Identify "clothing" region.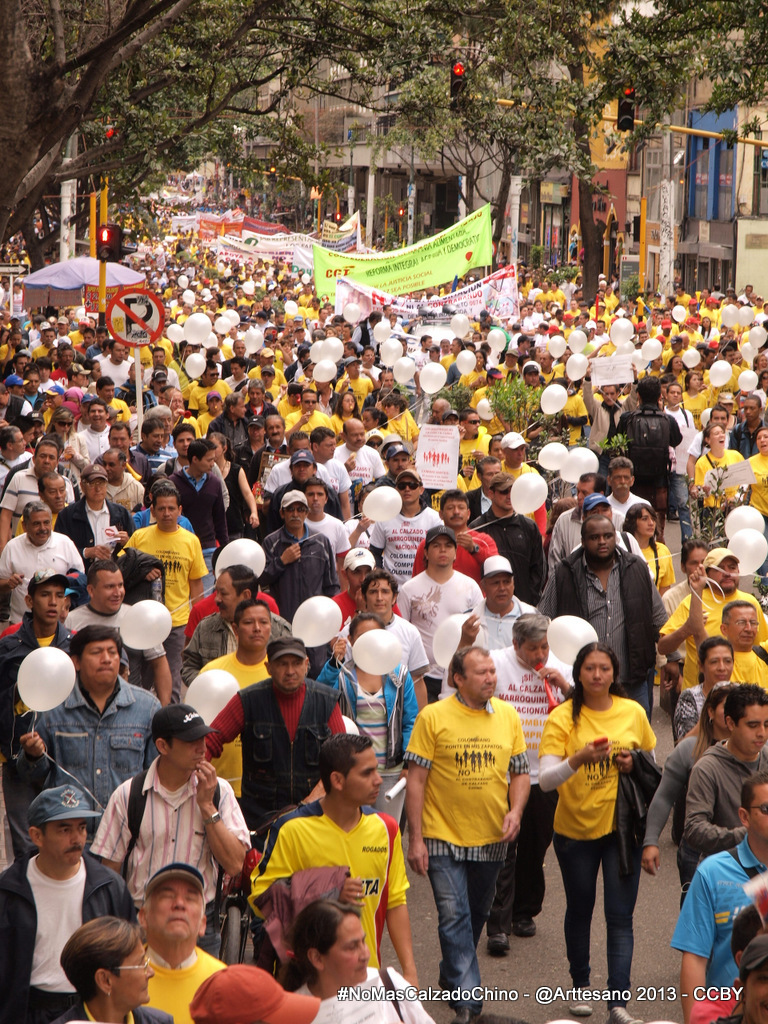
Region: [401, 690, 521, 1023].
